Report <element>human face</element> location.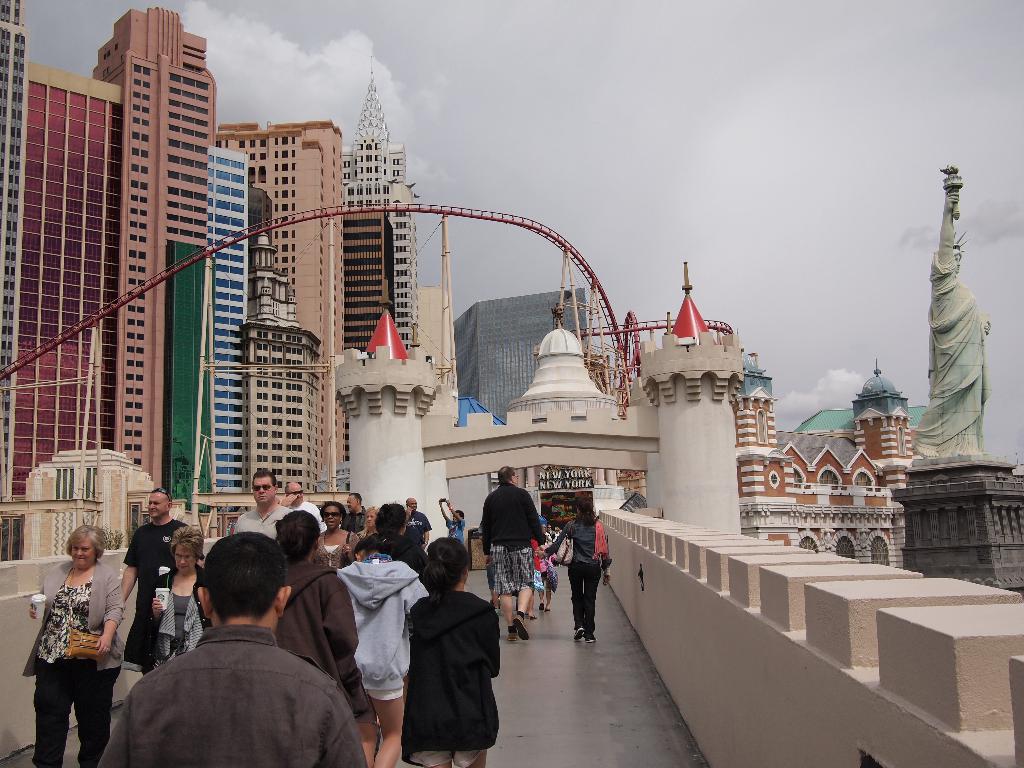
Report: <box>180,541,197,577</box>.
